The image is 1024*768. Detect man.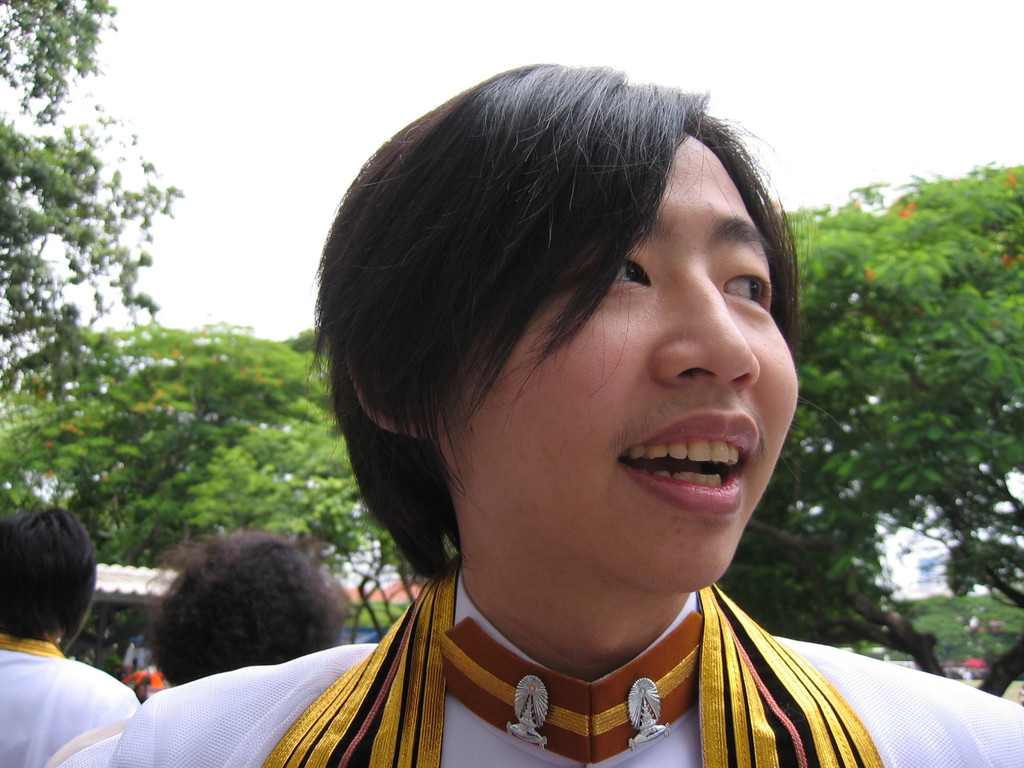
Detection: bbox=[44, 529, 354, 767].
